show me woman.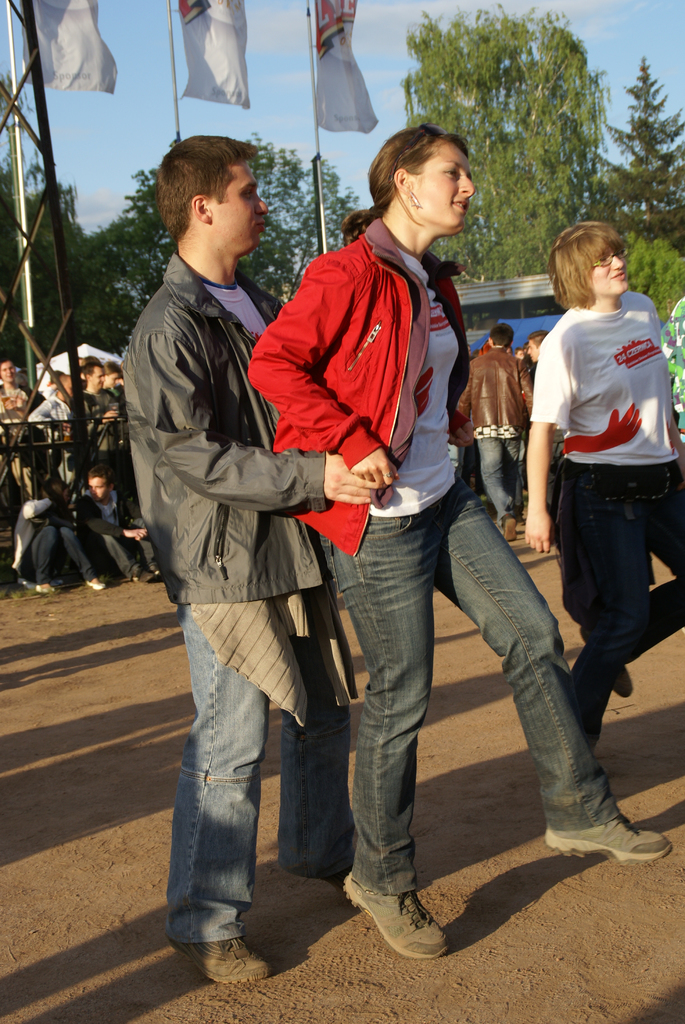
woman is here: 102,360,125,401.
